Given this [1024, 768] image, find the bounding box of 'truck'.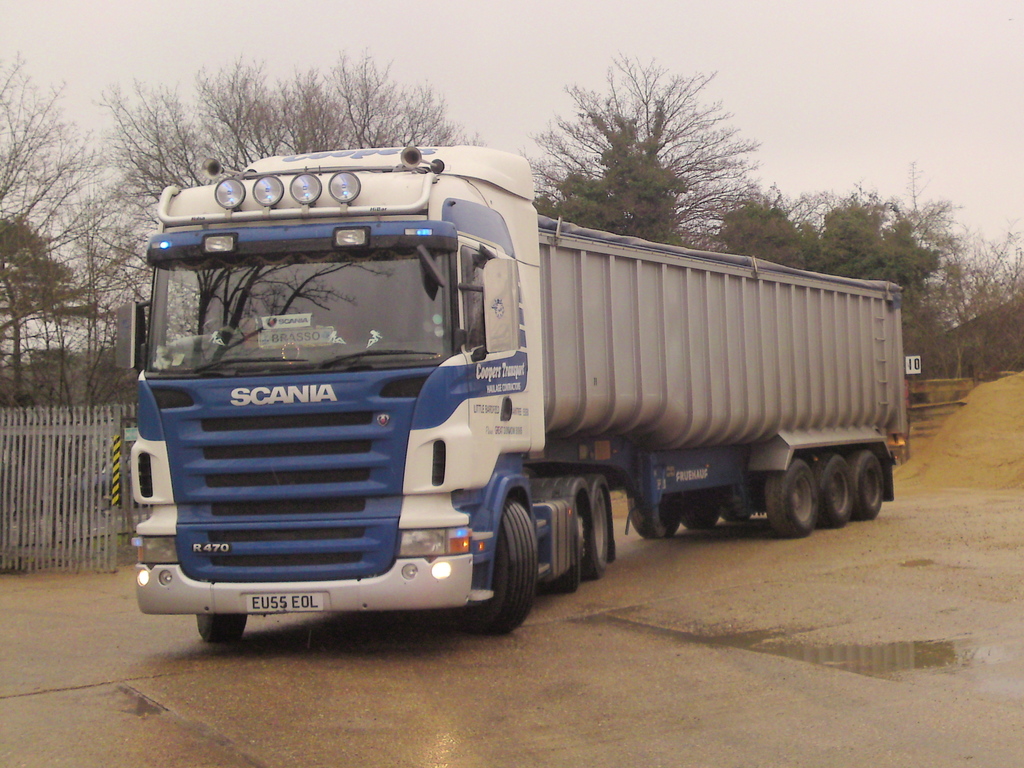
[left=116, top=154, right=916, bottom=652].
